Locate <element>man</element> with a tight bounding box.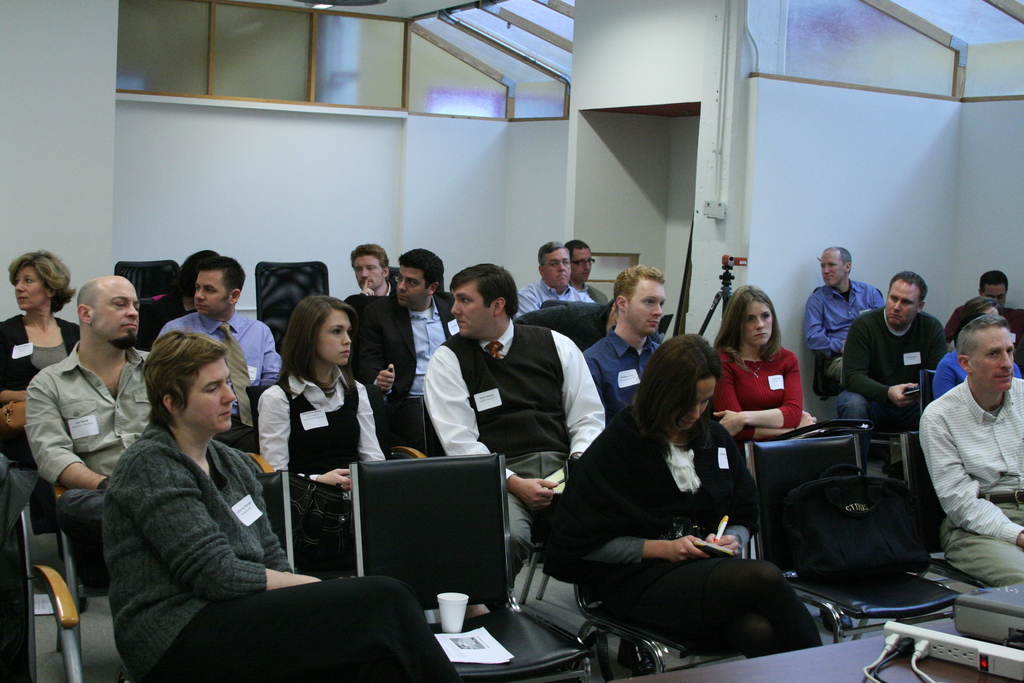
(x1=420, y1=263, x2=602, y2=580).
